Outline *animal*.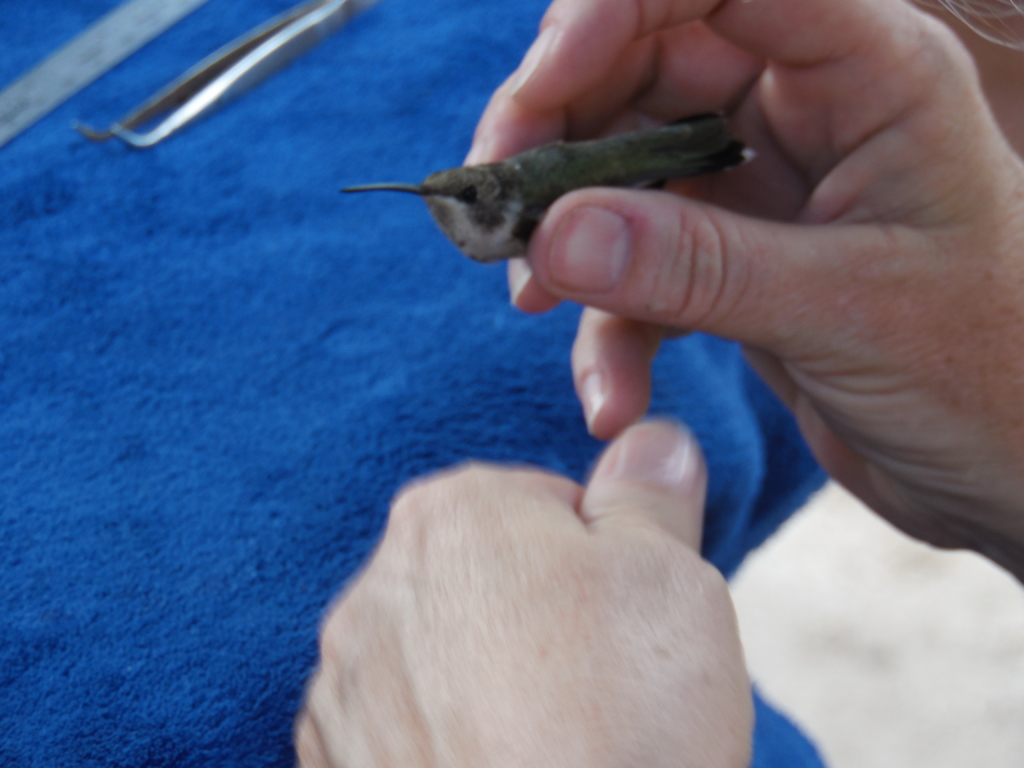
Outline: x1=345 y1=110 x2=763 y2=265.
